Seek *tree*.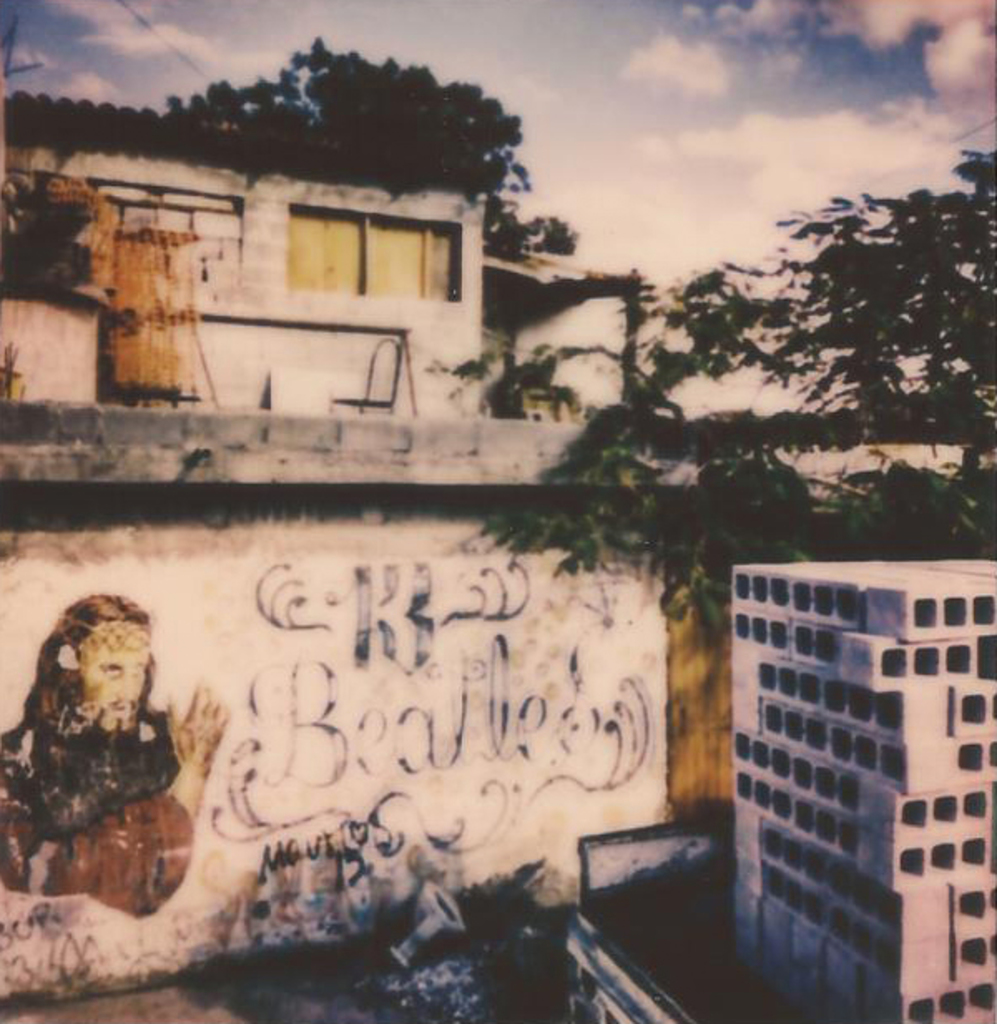
bbox(198, 50, 563, 198).
